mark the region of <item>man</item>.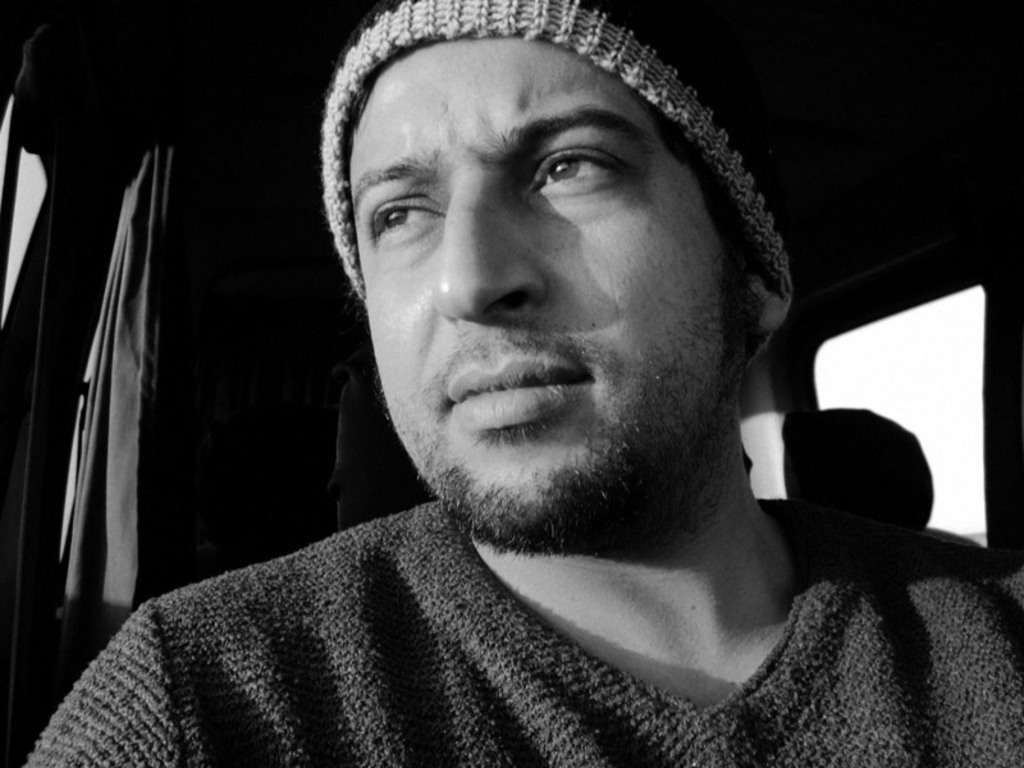
Region: {"left": 97, "top": 0, "right": 979, "bottom": 737}.
